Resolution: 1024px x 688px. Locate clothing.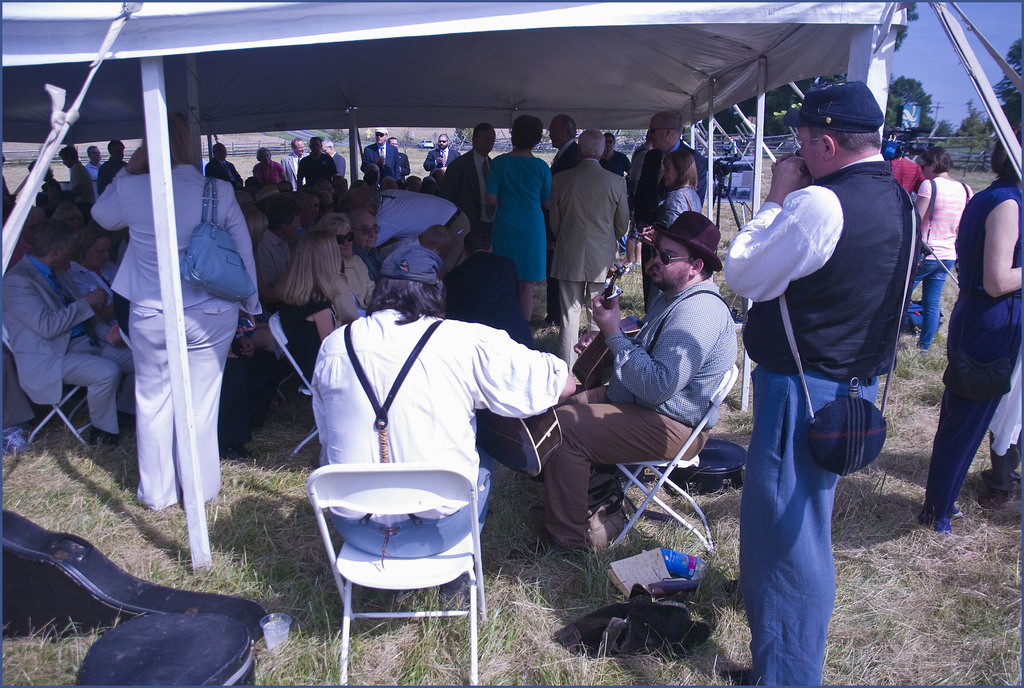
box(543, 158, 633, 367).
